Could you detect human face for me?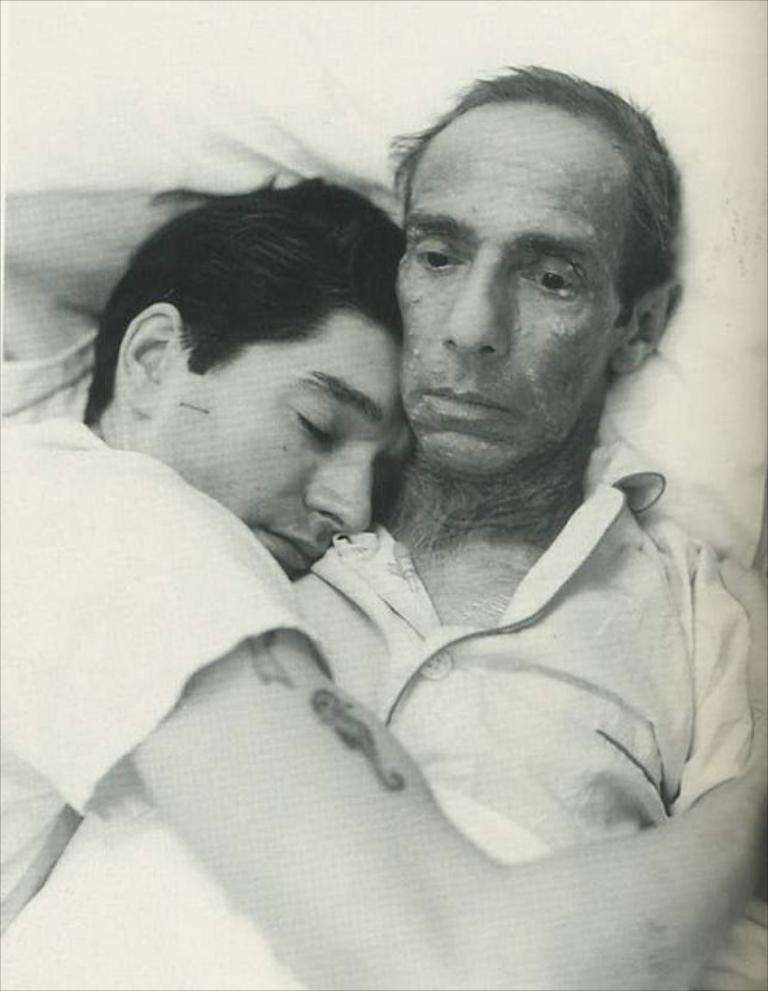
Detection result: crop(159, 307, 415, 578).
